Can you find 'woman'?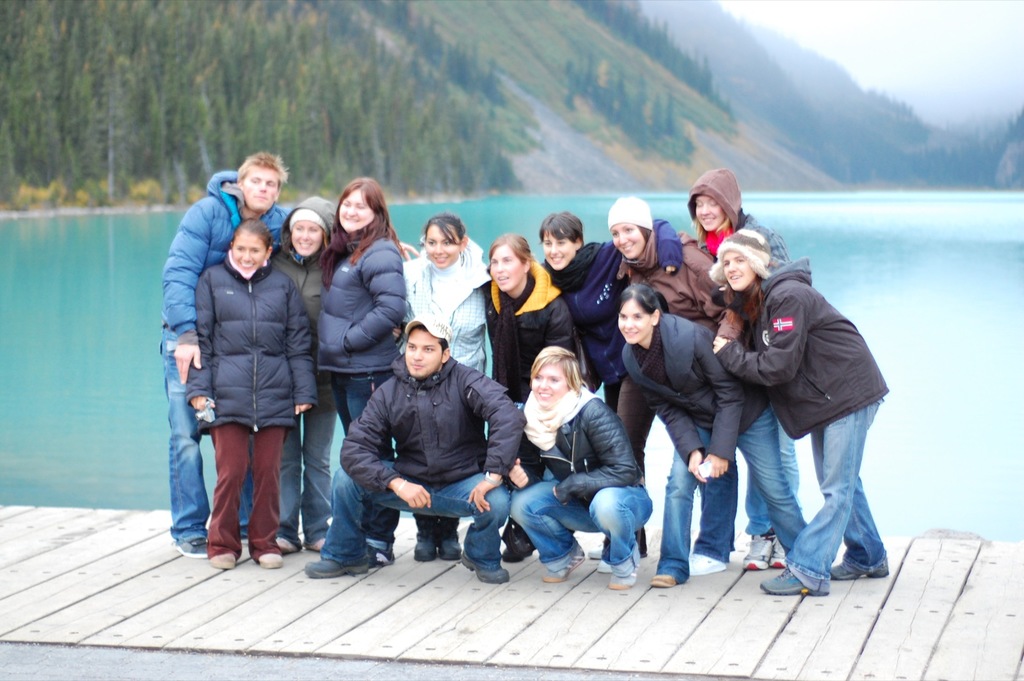
Yes, bounding box: {"x1": 536, "y1": 207, "x2": 687, "y2": 425}.
